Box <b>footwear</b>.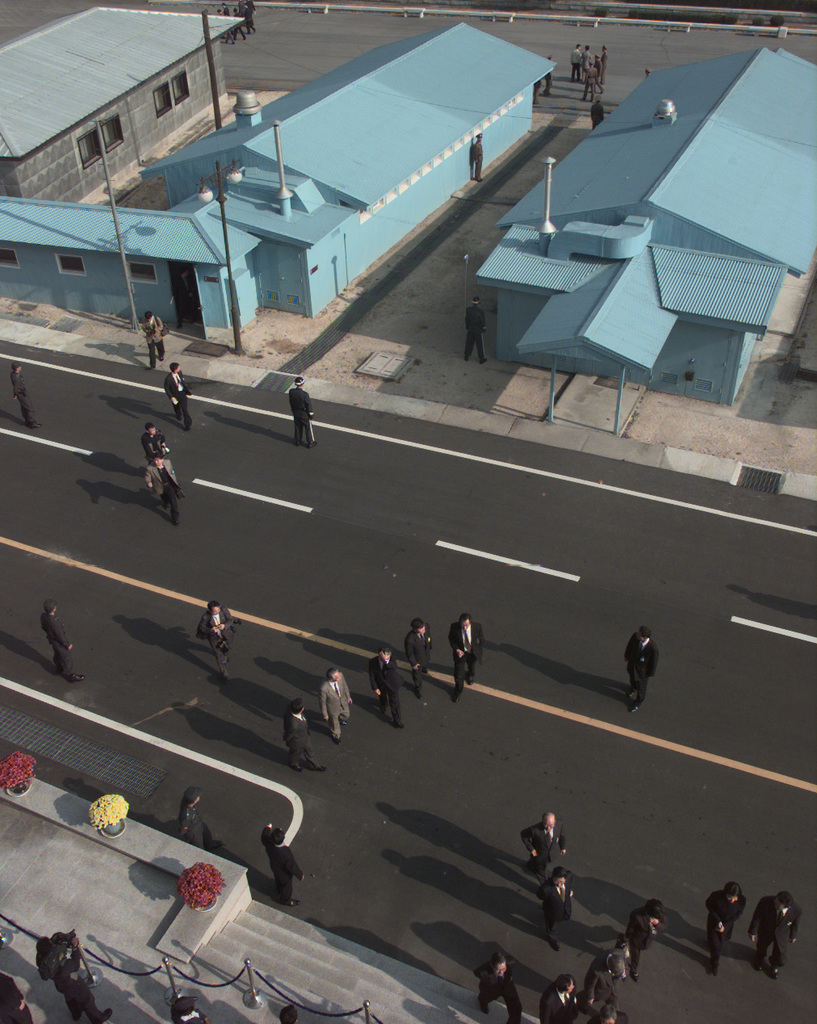
box(626, 689, 635, 698).
